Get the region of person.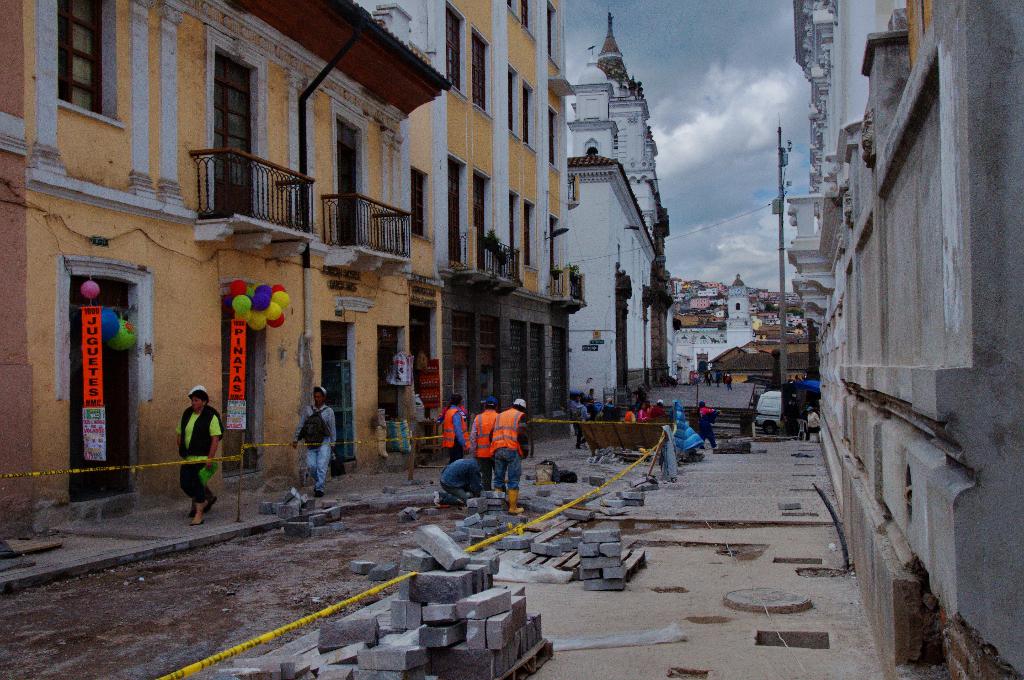
(x1=694, y1=399, x2=725, y2=466).
